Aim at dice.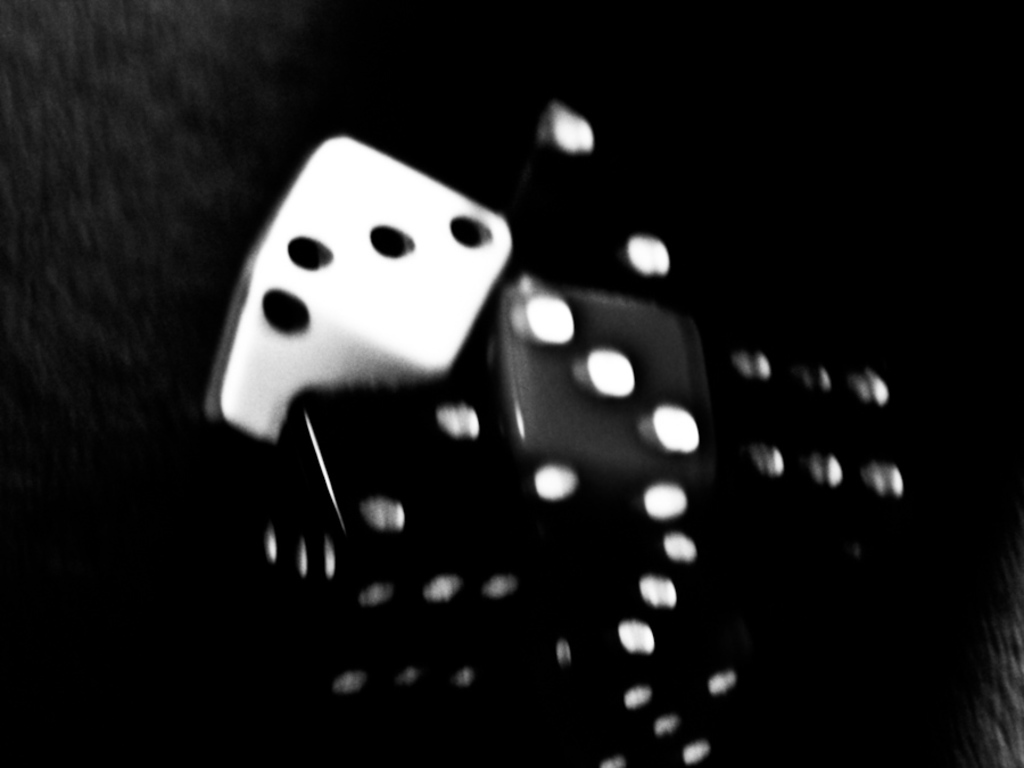
Aimed at box(207, 133, 511, 444).
